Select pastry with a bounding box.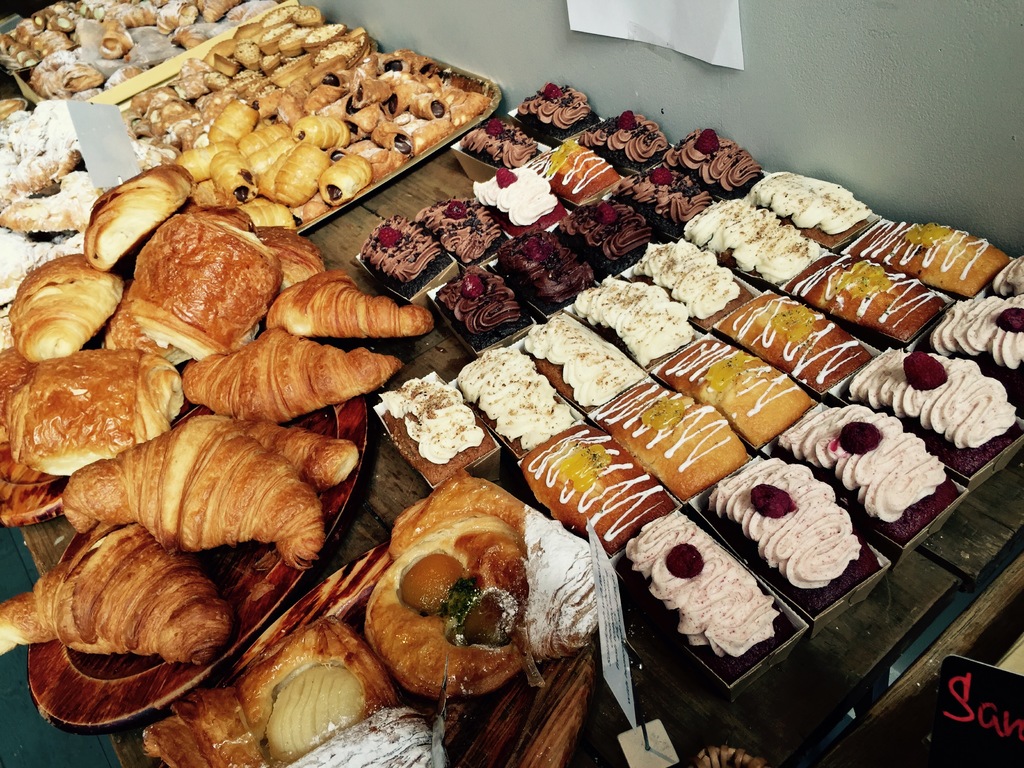
crop(424, 193, 495, 261).
